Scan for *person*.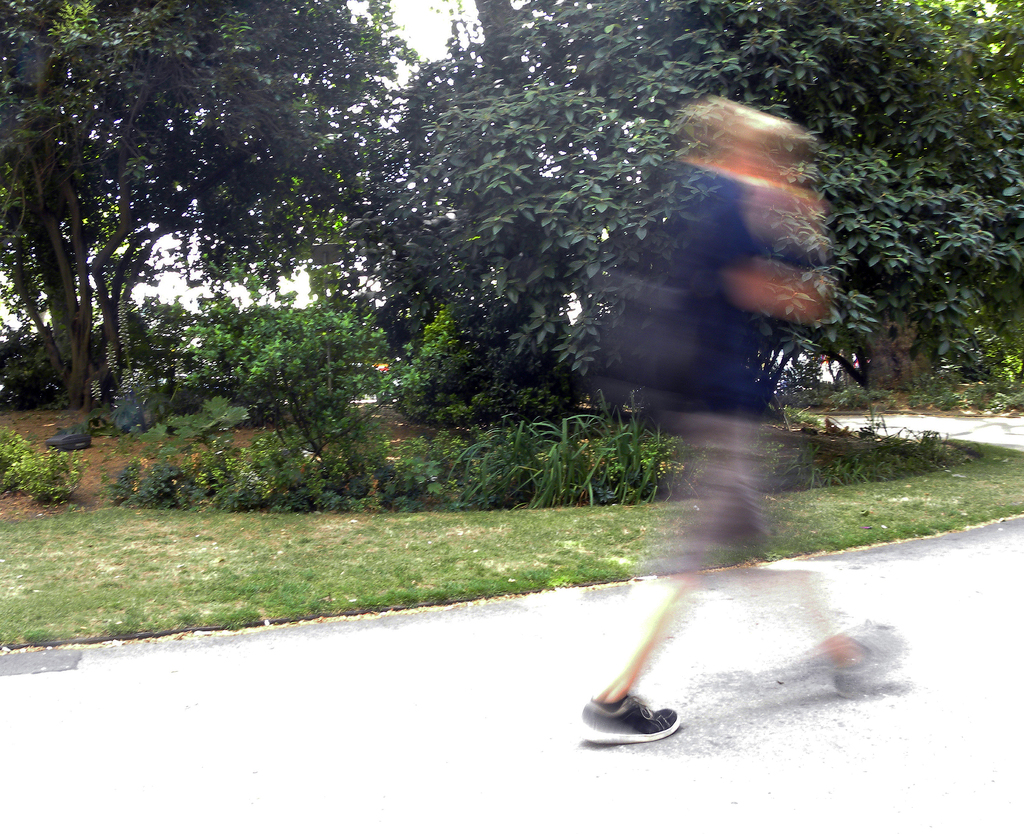
Scan result: 577/102/903/743.
